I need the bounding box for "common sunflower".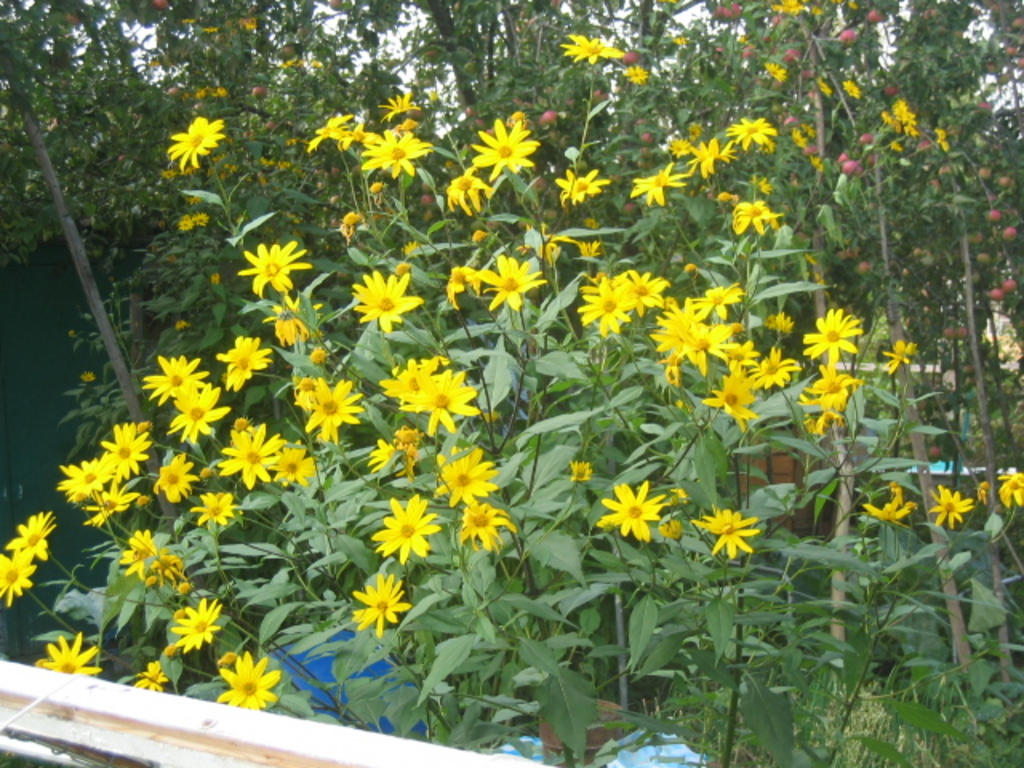
Here it is: <region>106, 426, 150, 472</region>.
